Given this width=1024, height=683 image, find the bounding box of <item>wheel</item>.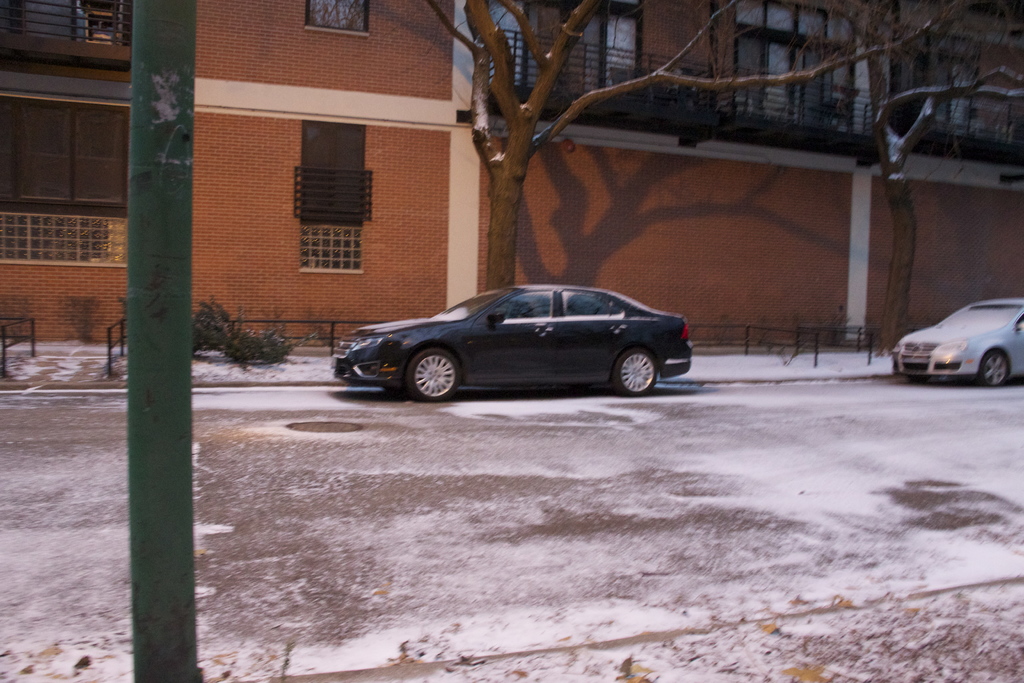
x1=612 y1=346 x2=656 y2=399.
